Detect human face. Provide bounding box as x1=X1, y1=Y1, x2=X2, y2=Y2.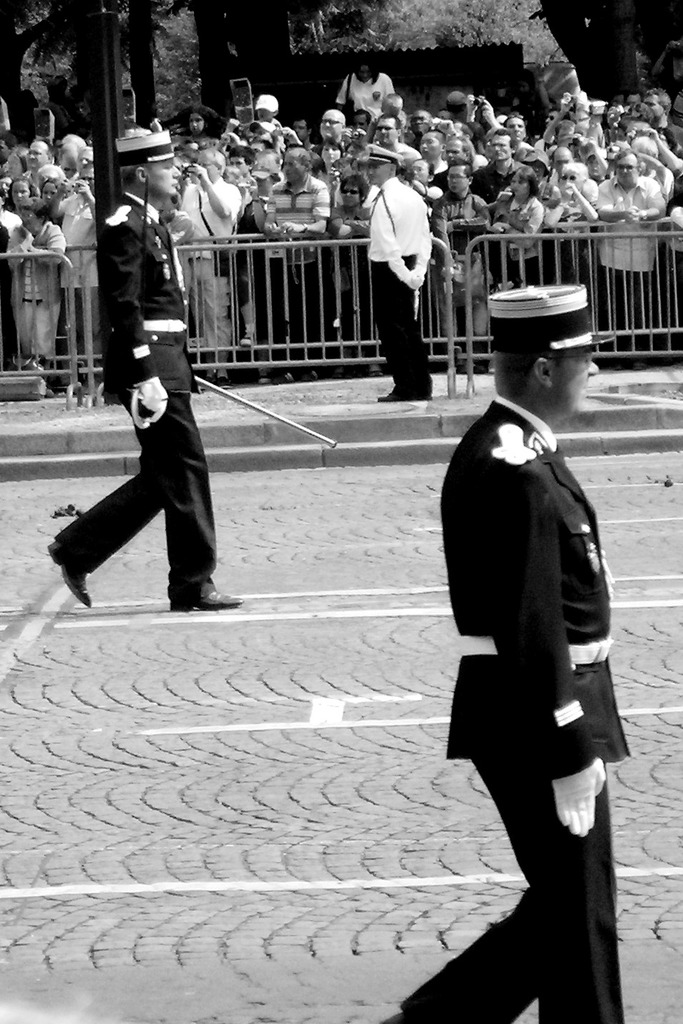
x1=193, y1=116, x2=203, y2=135.
